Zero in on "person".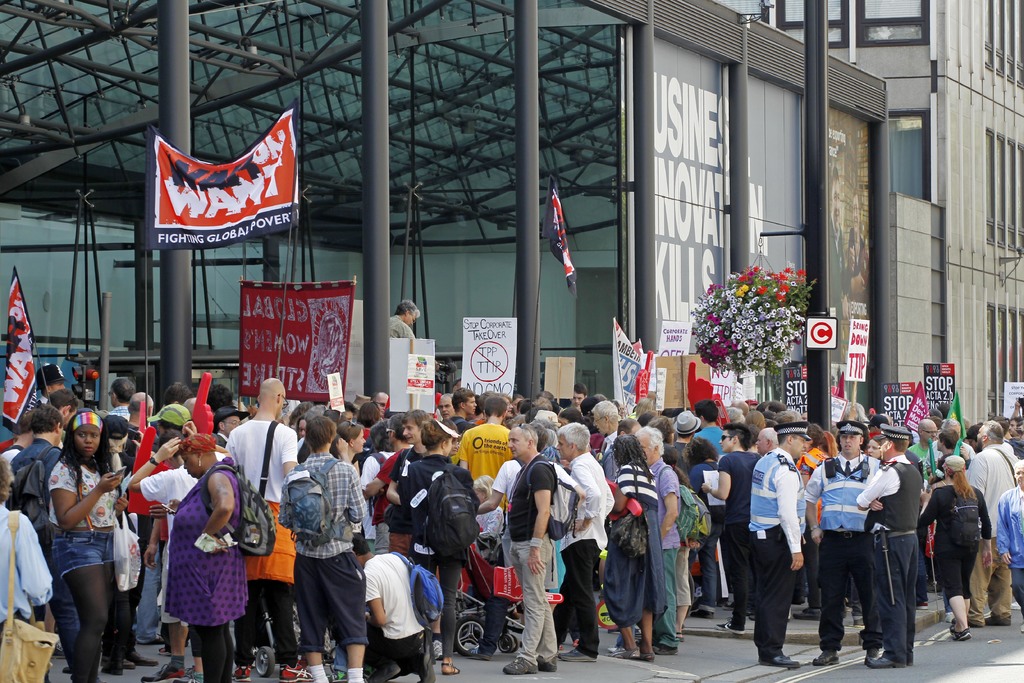
Zeroed in: x1=906, y1=420, x2=945, y2=580.
